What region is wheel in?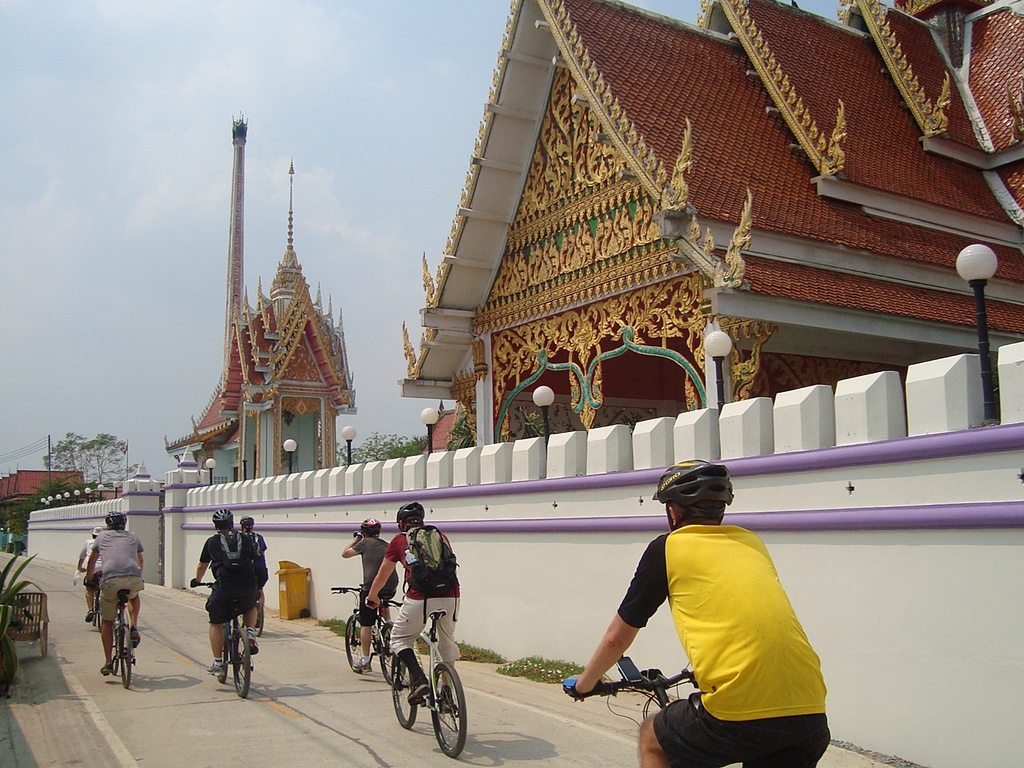
l=389, t=650, r=423, b=730.
